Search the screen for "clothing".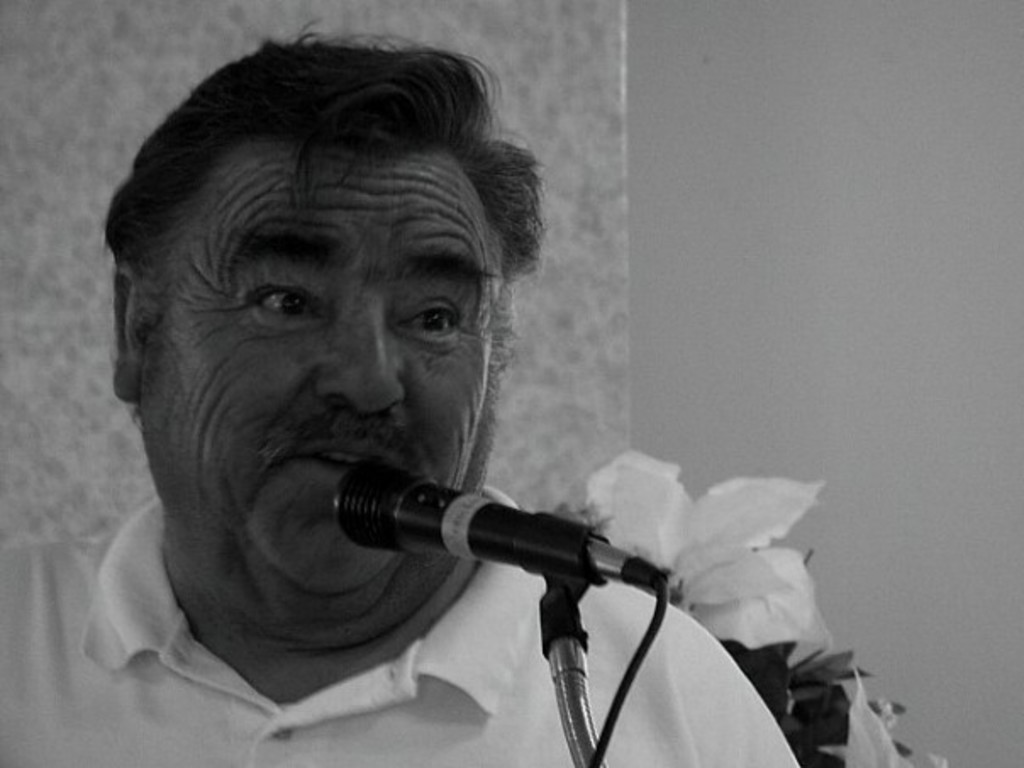
Found at 0, 495, 799, 766.
